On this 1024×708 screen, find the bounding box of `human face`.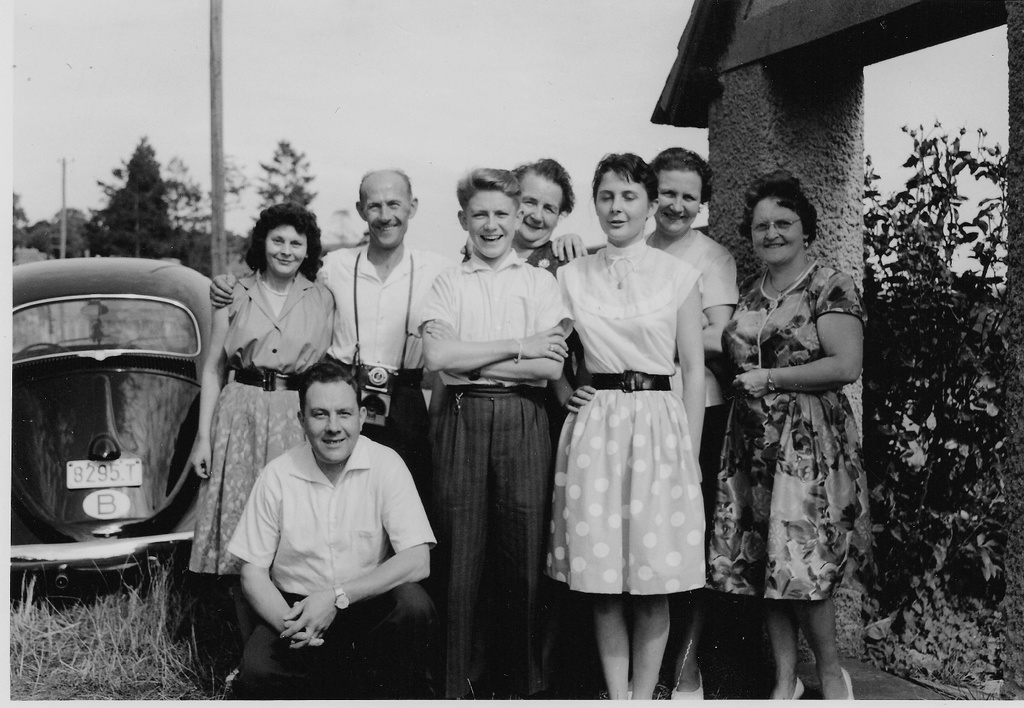
Bounding box: 650/173/702/229.
